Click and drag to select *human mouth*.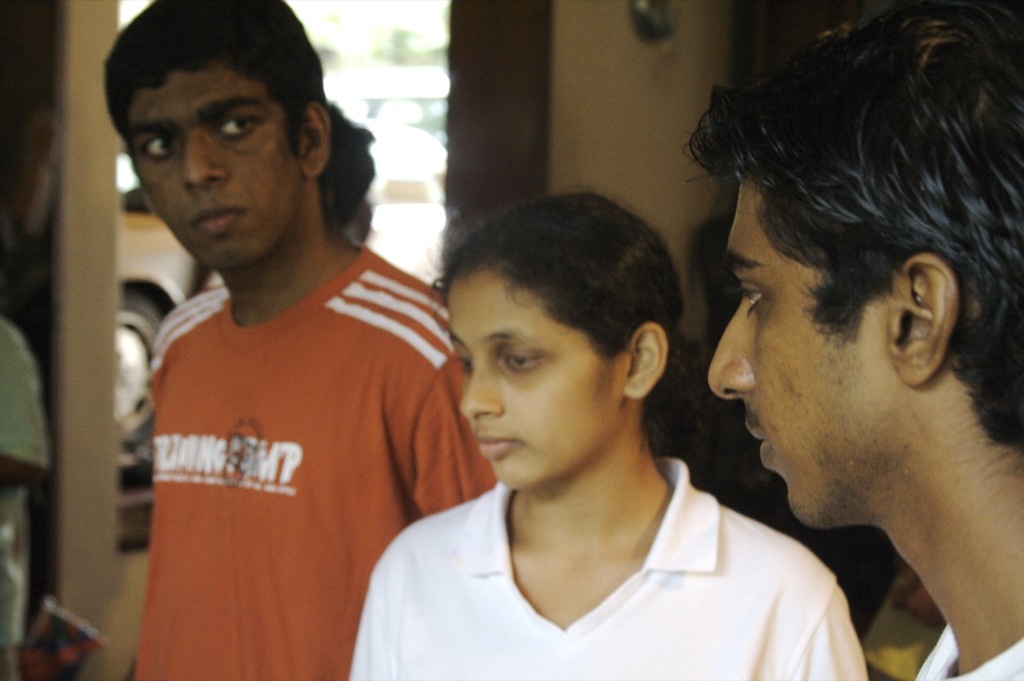
Selection: [189,201,247,234].
